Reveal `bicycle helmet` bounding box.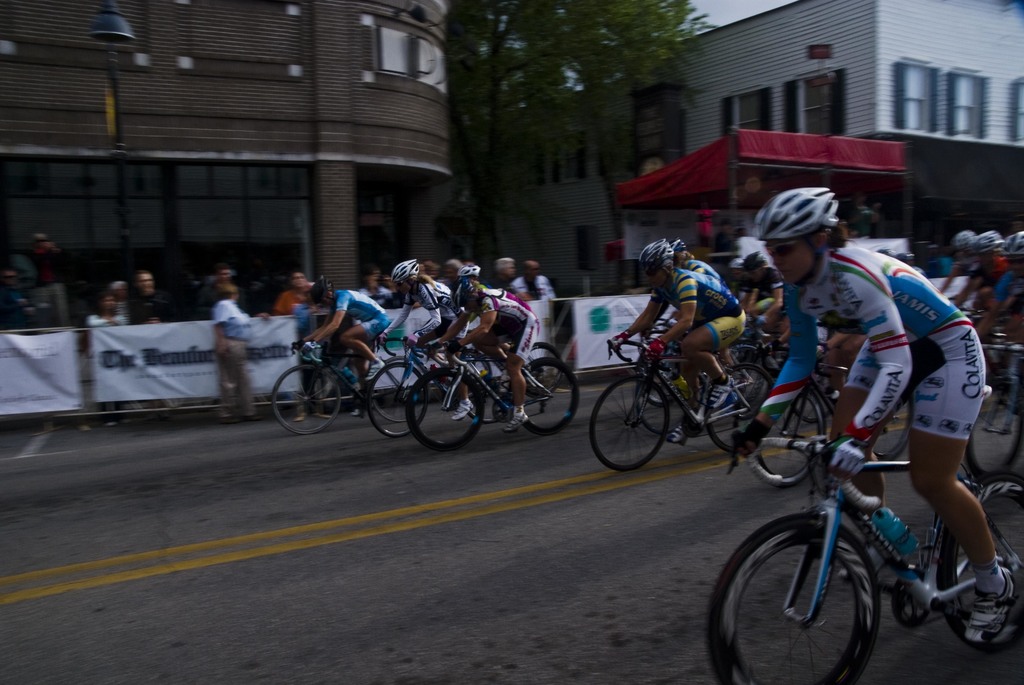
Revealed: Rect(637, 238, 673, 272).
